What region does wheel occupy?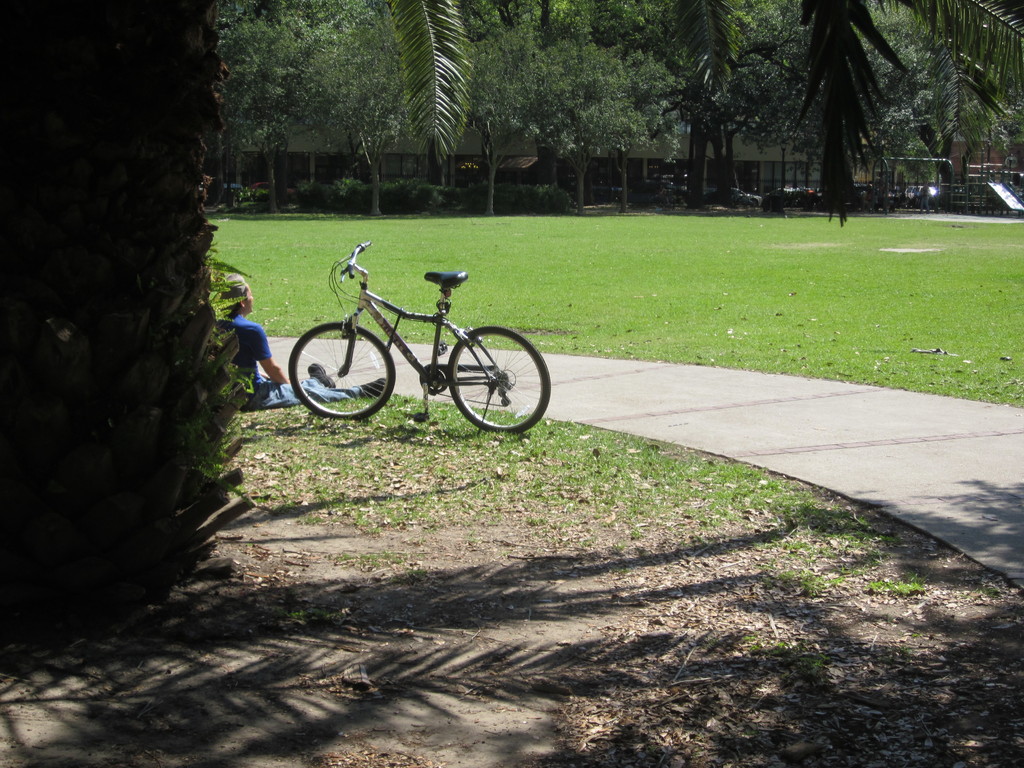
289,320,392,417.
